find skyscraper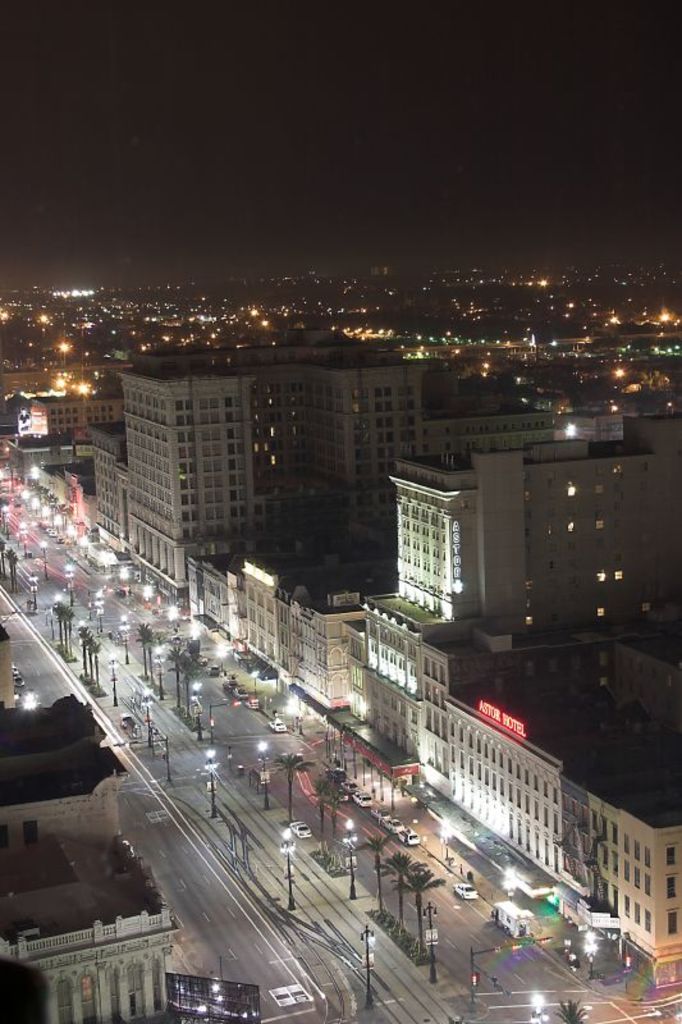
crop(110, 357, 262, 590)
